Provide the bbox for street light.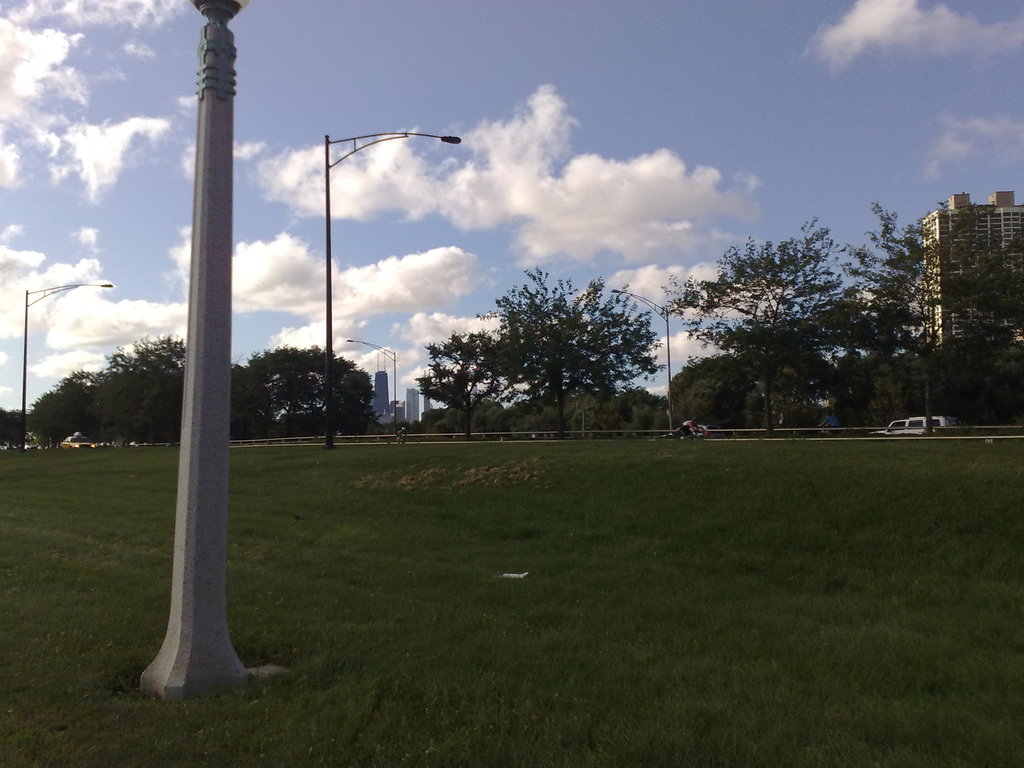
box(609, 288, 672, 438).
